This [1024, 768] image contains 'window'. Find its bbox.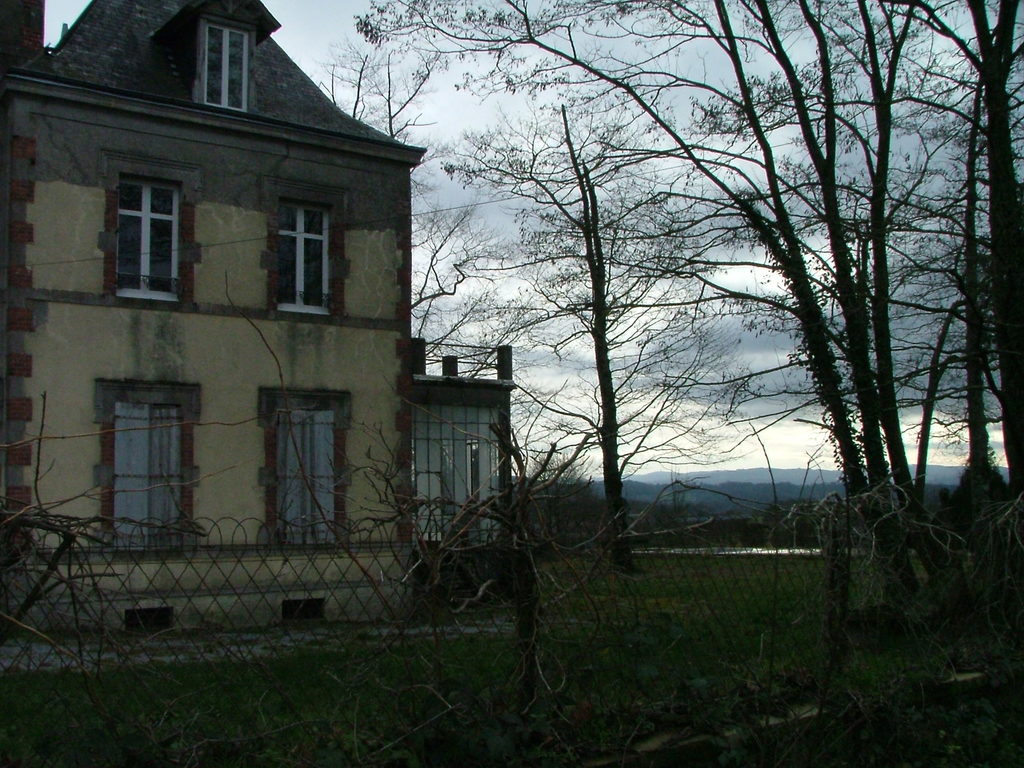
(102,376,176,506).
